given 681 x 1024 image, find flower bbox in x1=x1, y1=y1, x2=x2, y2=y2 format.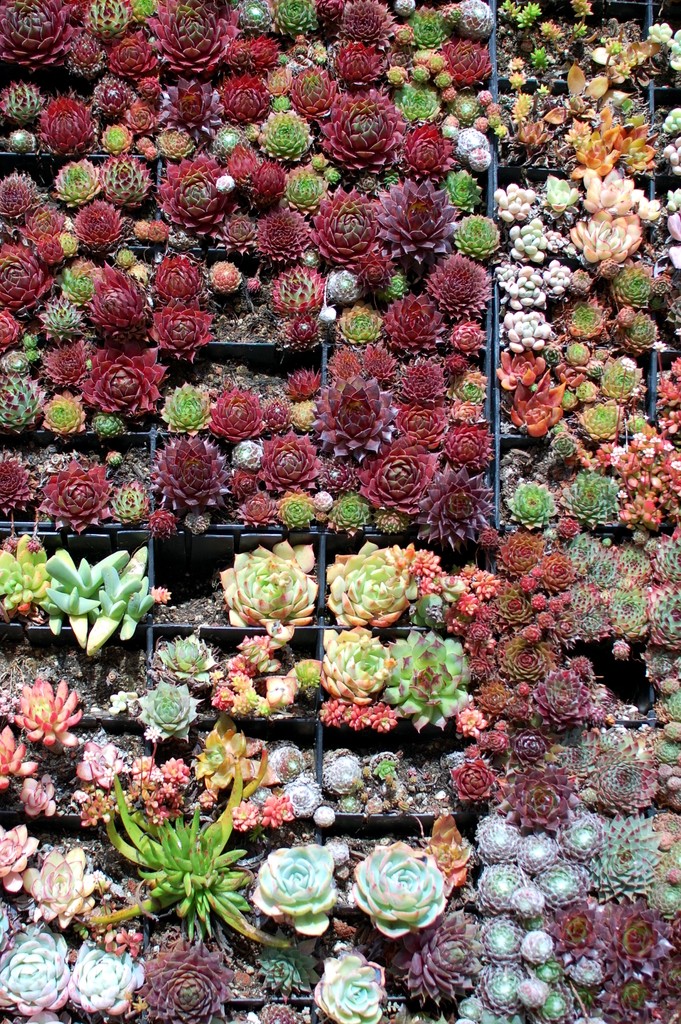
x1=70, y1=941, x2=146, y2=1022.
